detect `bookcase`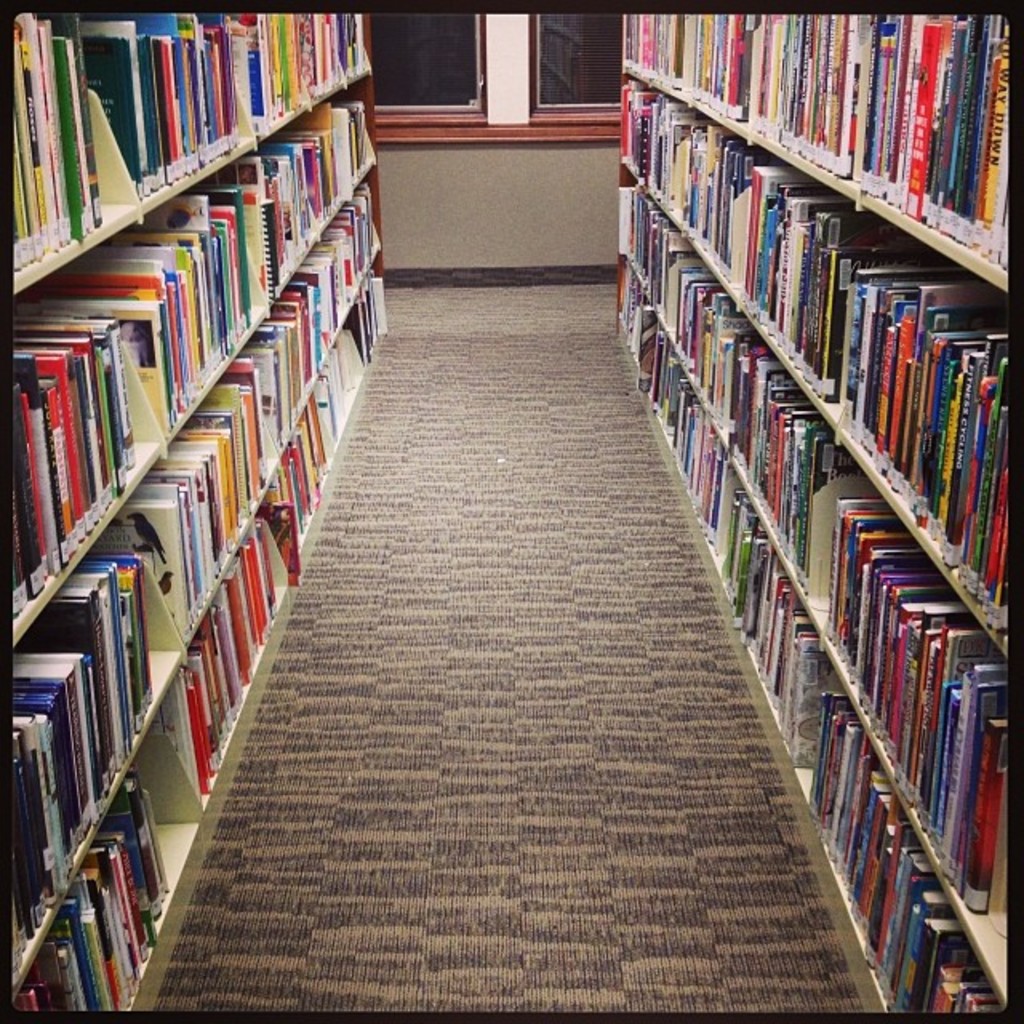
select_region(614, 16, 1005, 1021)
